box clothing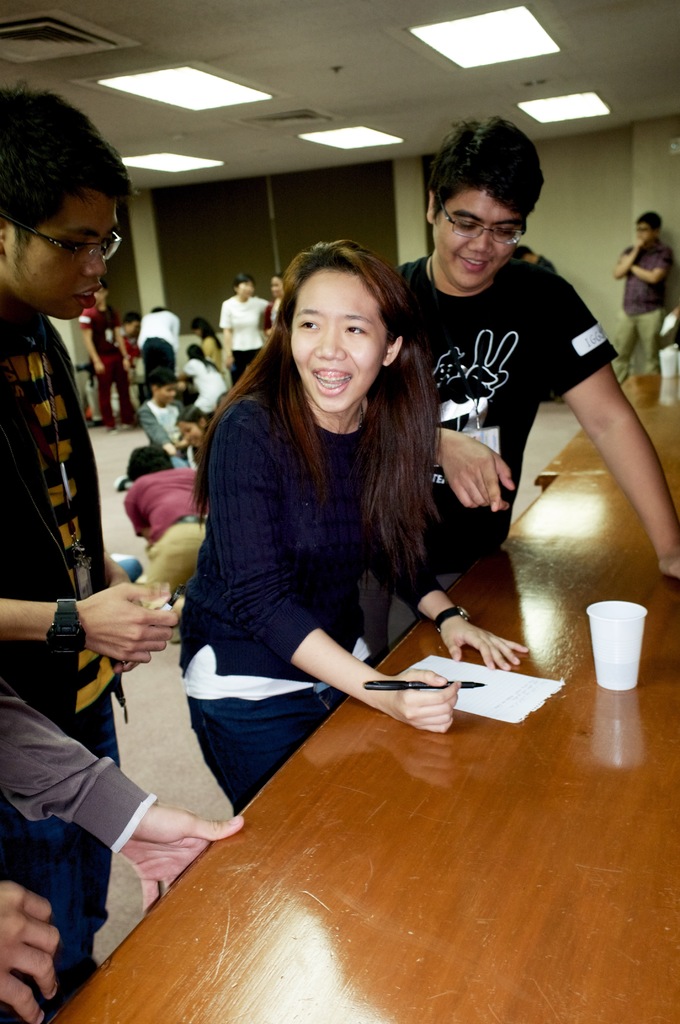
region(178, 356, 227, 420)
